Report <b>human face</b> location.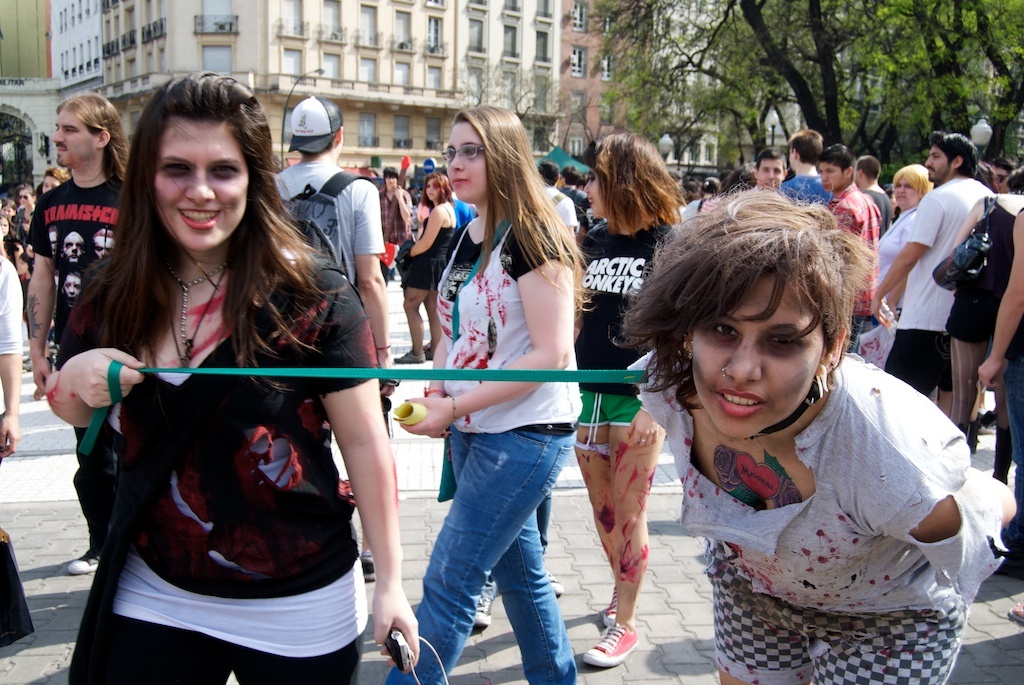
Report: <region>690, 272, 819, 438</region>.
